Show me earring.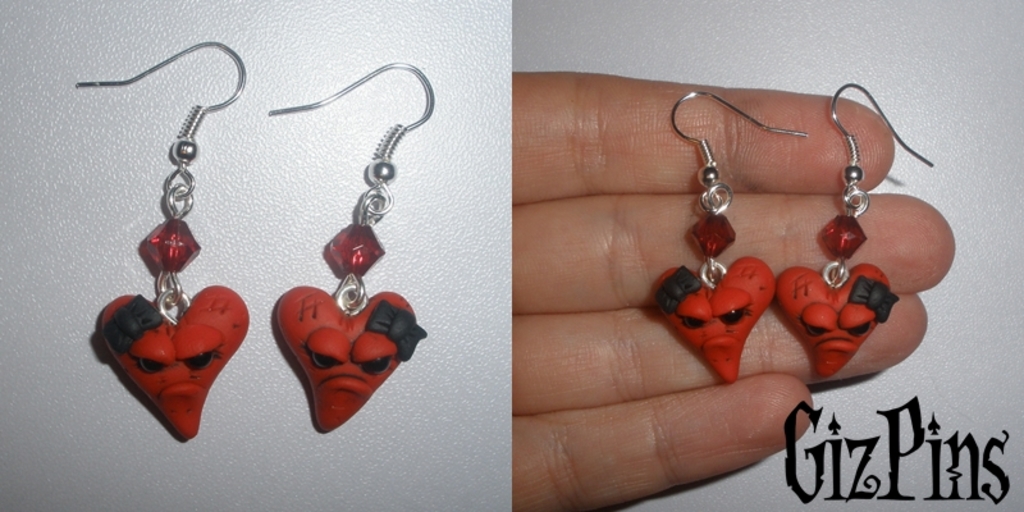
earring is here: 264/52/442/440.
